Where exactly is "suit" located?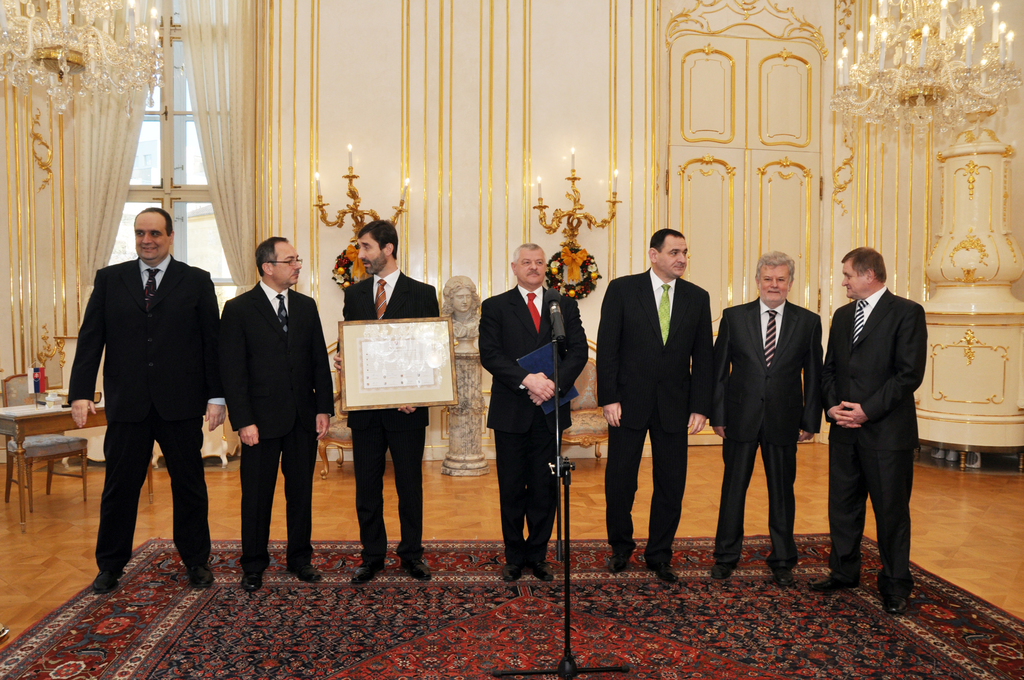
Its bounding box is bbox=[214, 271, 333, 567].
